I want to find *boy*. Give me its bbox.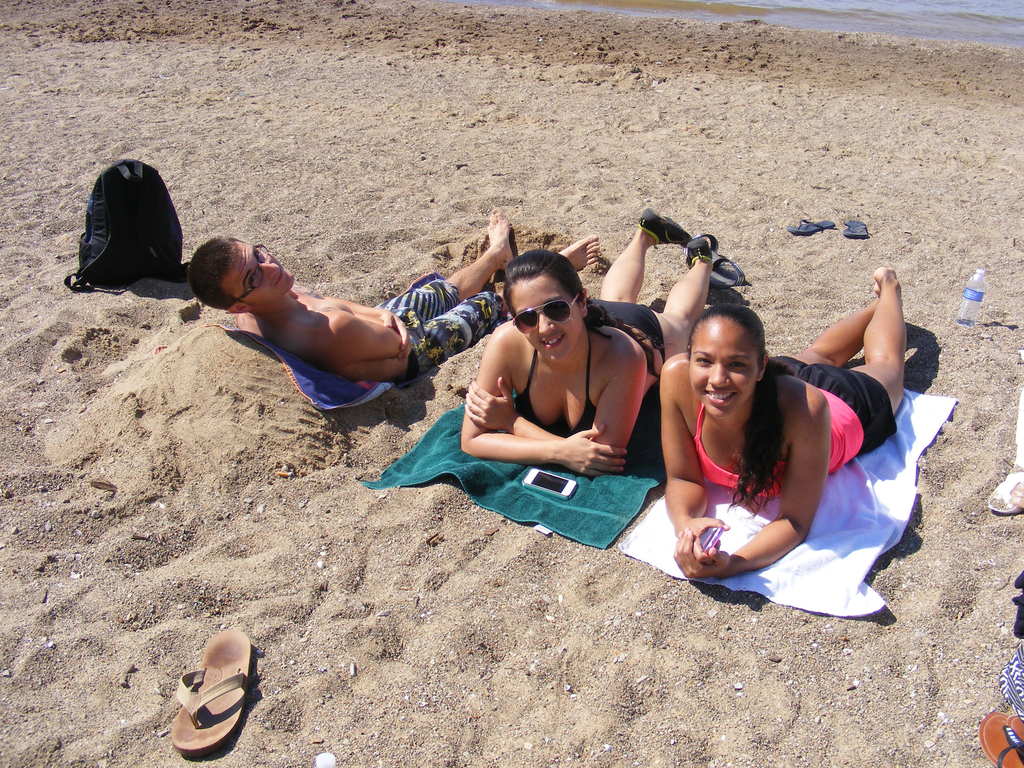
BBox(166, 226, 513, 421).
